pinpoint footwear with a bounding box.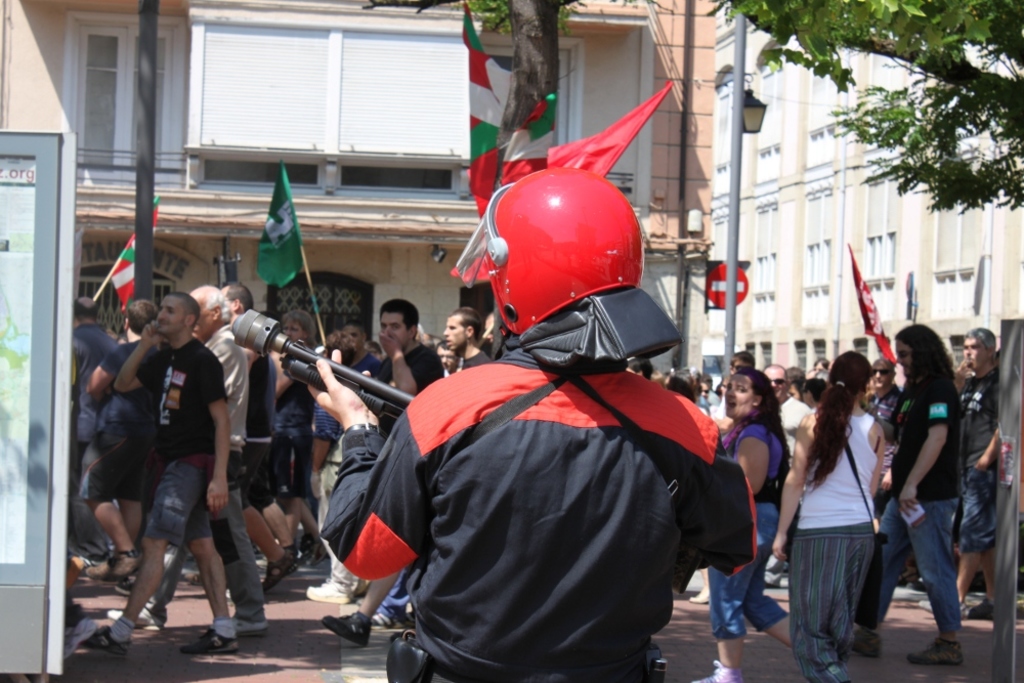
<region>90, 551, 137, 582</region>.
